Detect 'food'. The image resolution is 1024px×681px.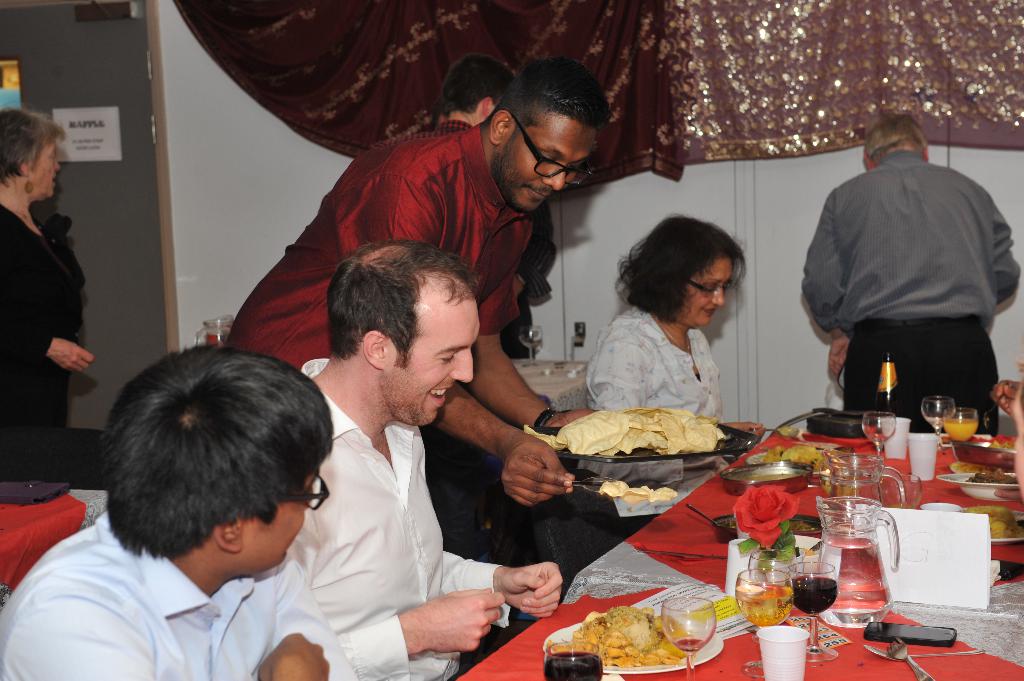
{"x1": 508, "y1": 403, "x2": 725, "y2": 468}.
